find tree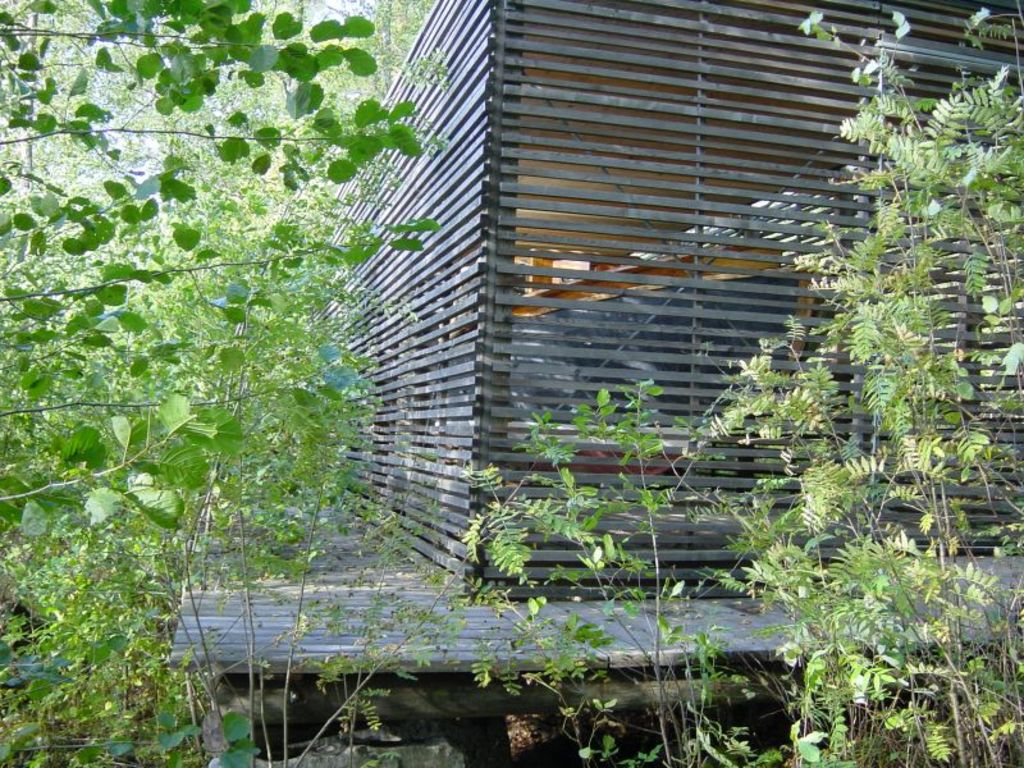
bbox(0, 0, 447, 767)
